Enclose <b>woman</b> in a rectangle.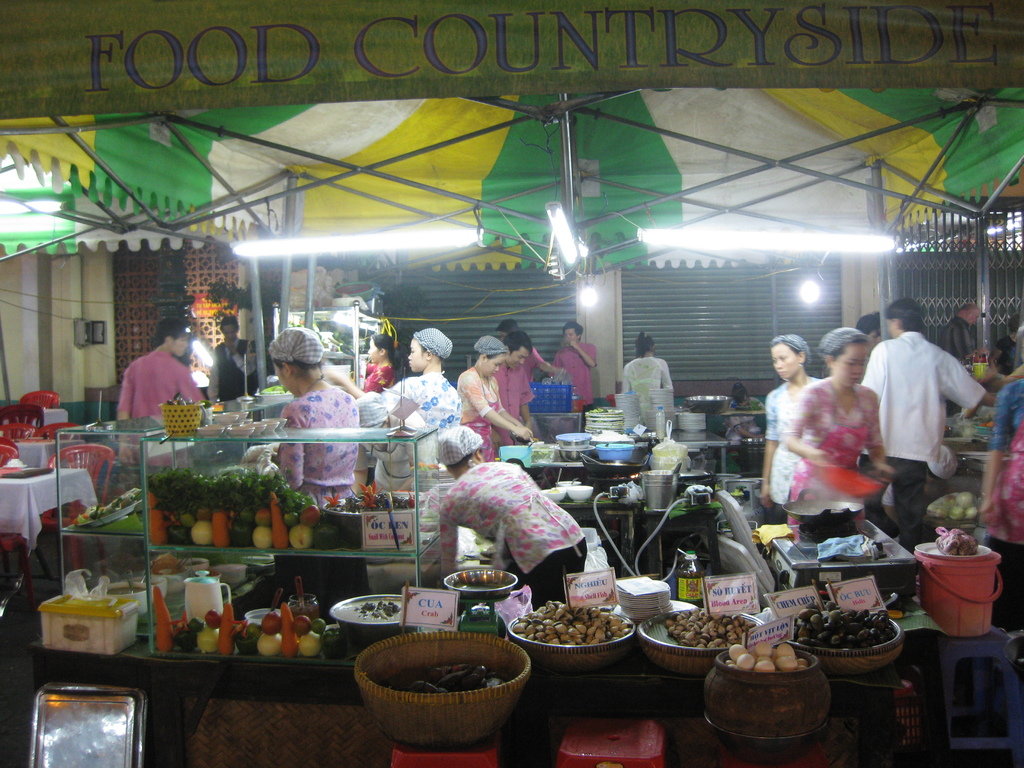
(454,352,531,461).
